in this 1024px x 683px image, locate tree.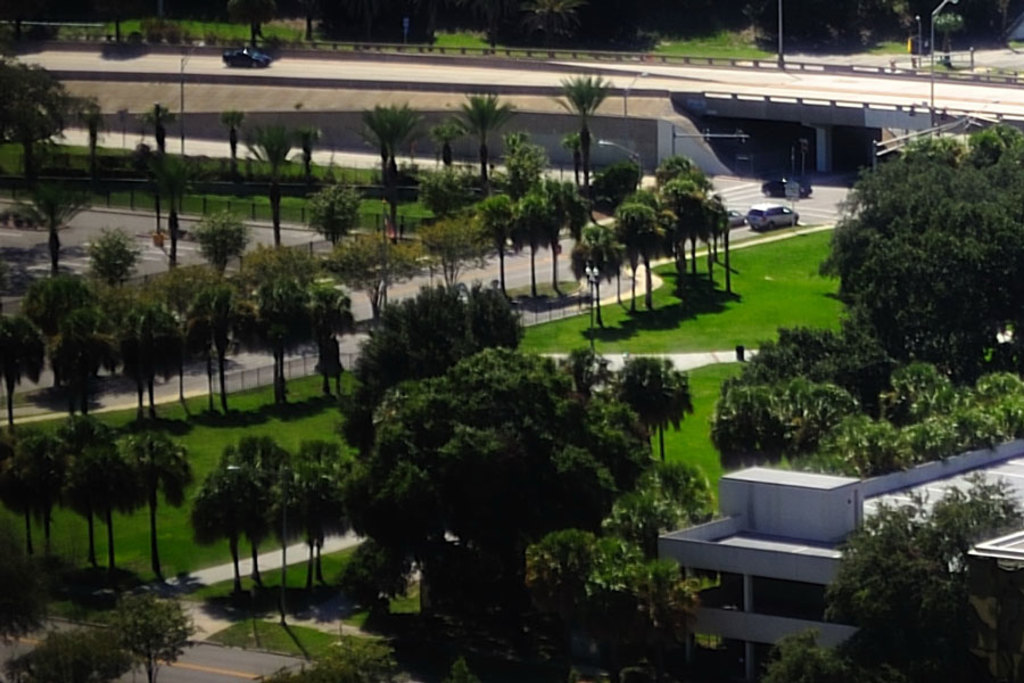
Bounding box: box(571, 125, 600, 209).
